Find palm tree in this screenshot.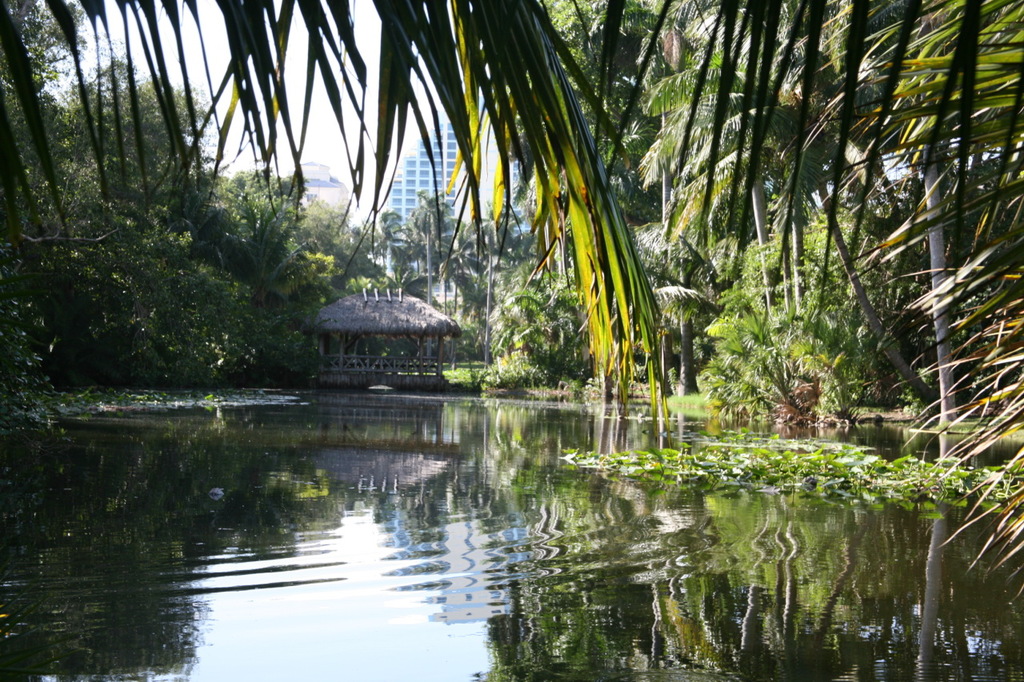
The bounding box for palm tree is (x1=536, y1=0, x2=638, y2=158).
